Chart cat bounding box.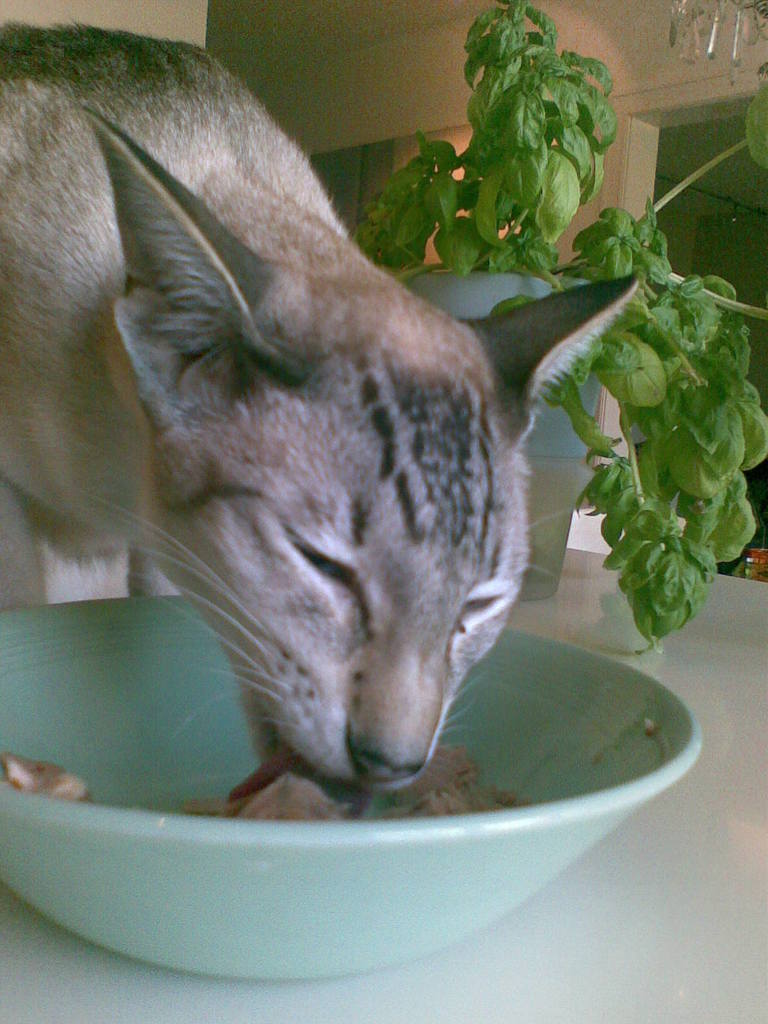
Charted: pyautogui.locateOnScreen(0, 15, 650, 810).
